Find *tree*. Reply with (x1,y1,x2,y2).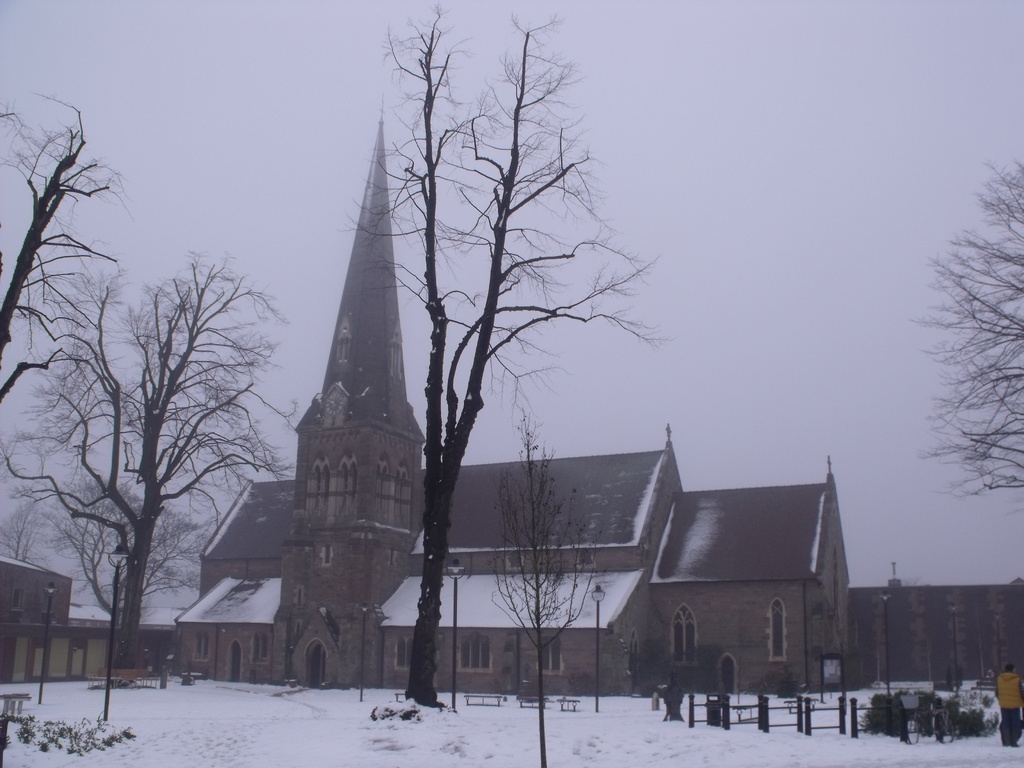
(13,246,297,678).
